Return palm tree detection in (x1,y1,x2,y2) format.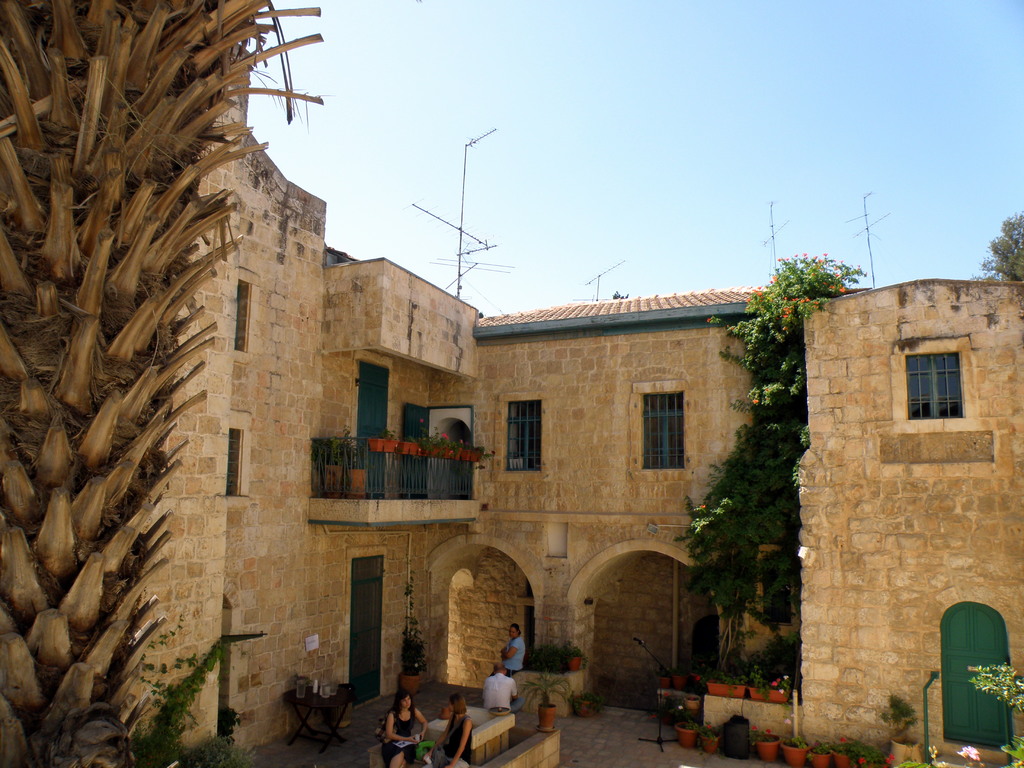
(0,0,326,767).
